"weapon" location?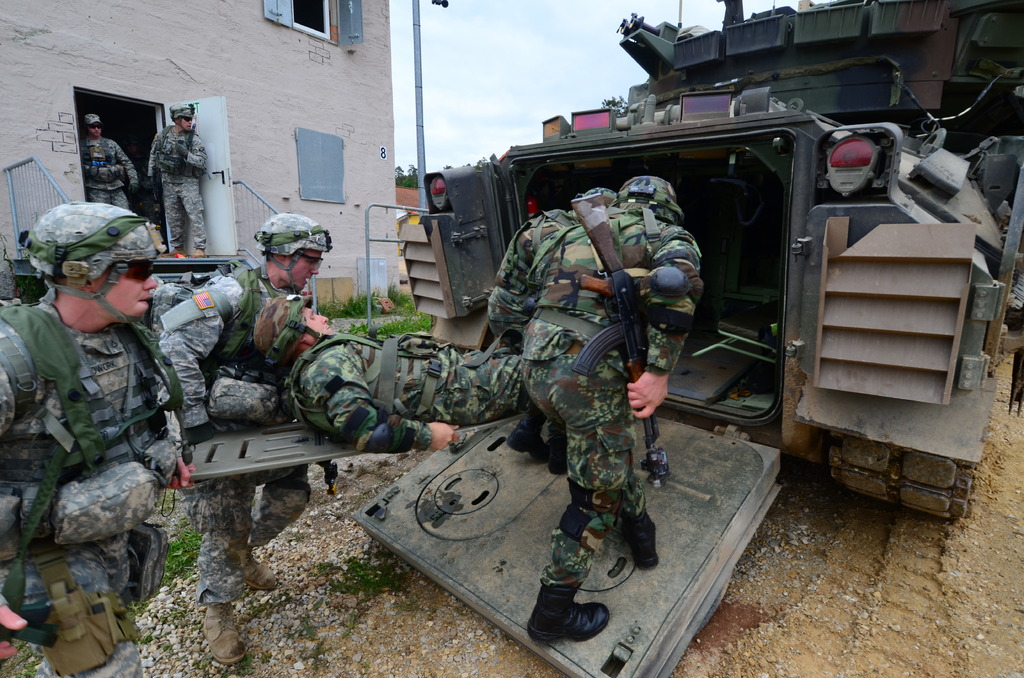
pyautogui.locateOnScreen(172, 107, 193, 176)
